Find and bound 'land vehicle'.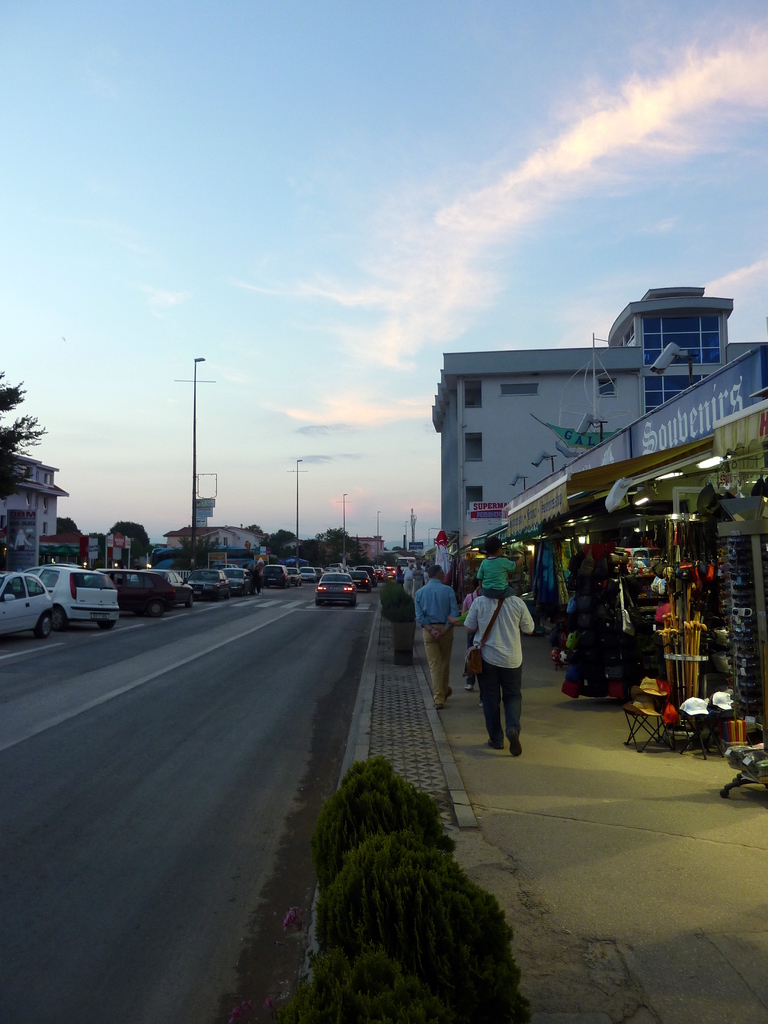
Bound: BBox(390, 566, 396, 577).
